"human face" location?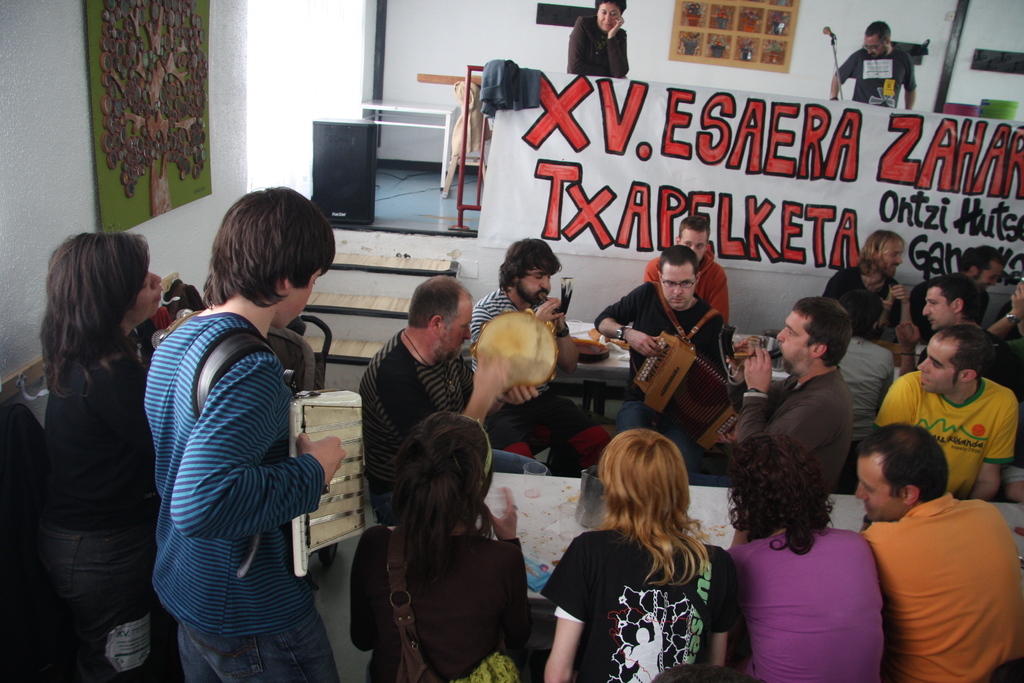
(left=917, top=336, right=959, bottom=391)
